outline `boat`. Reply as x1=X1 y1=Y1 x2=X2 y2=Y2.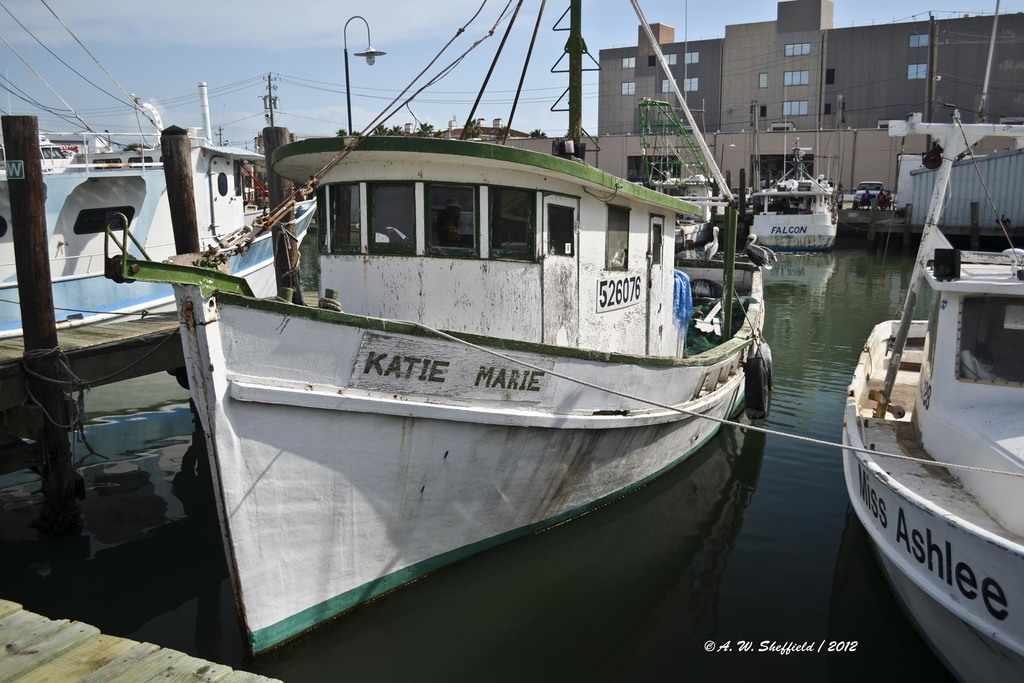
x1=52 y1=39 x2=858 y2=662.
